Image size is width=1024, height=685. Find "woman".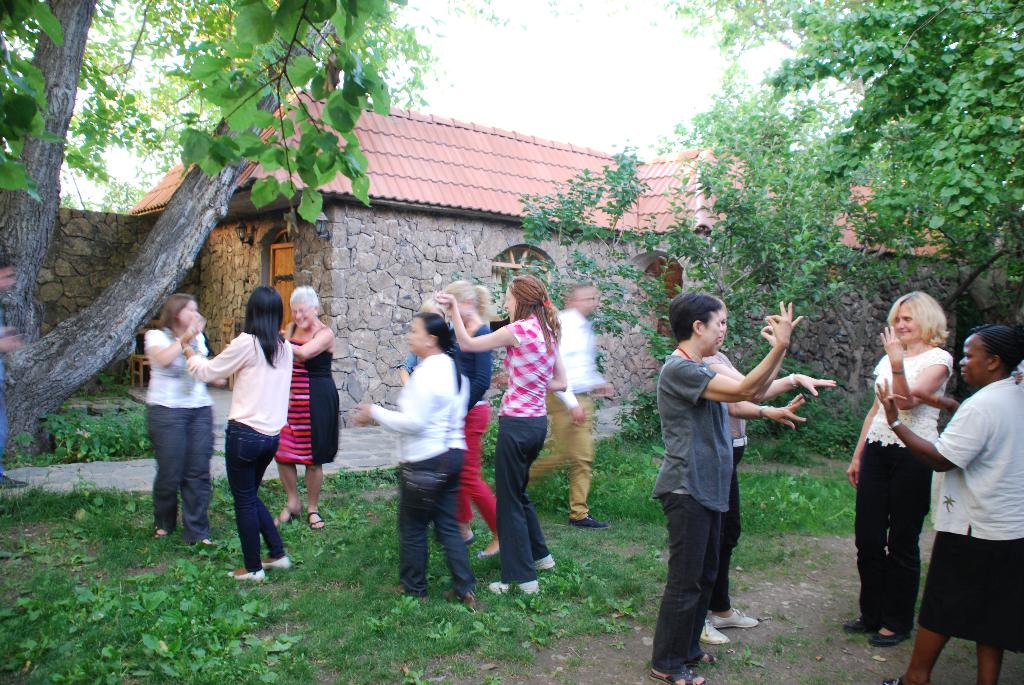
x1=641 y1=294 x2=808 y2=684.
